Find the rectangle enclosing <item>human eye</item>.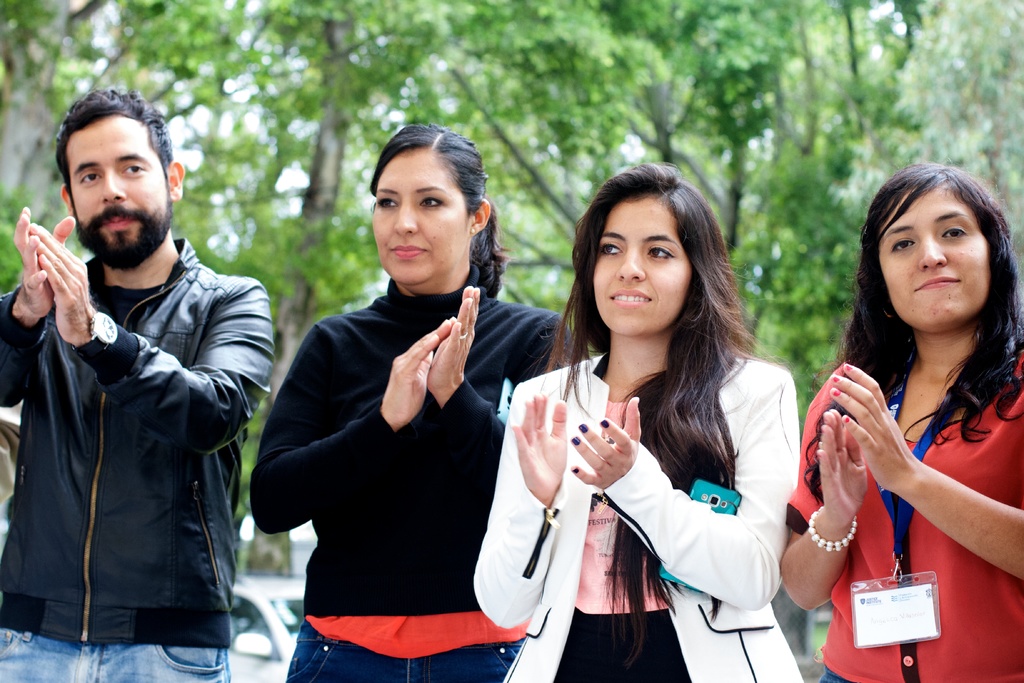
122,160,149,176.
